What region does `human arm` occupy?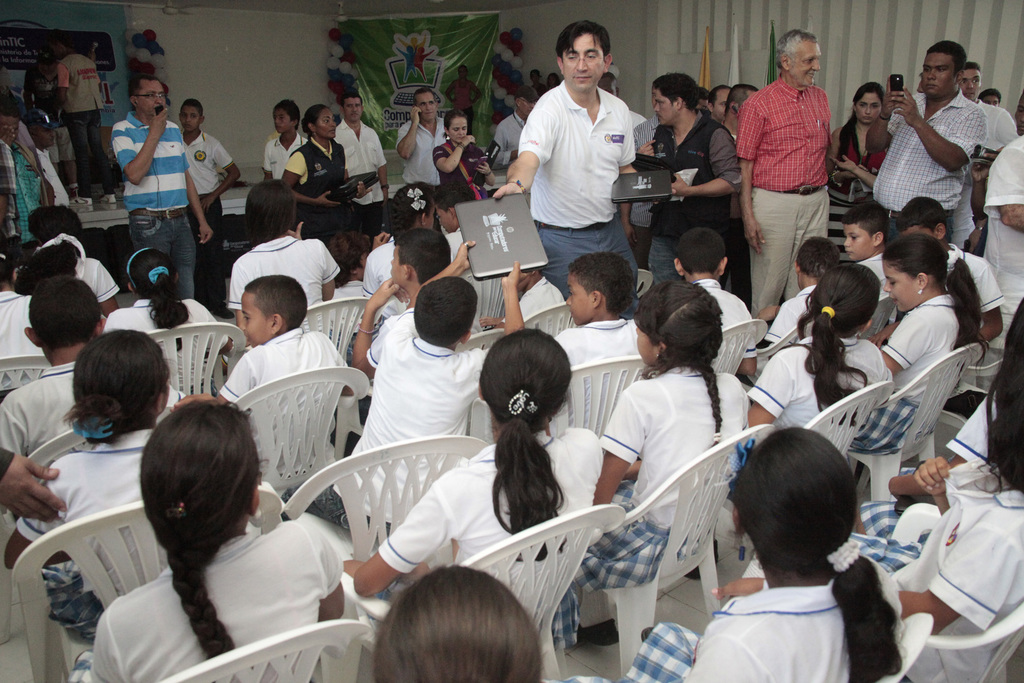
pyautogui.locateOnScreen(24, 67, 32, 111).
